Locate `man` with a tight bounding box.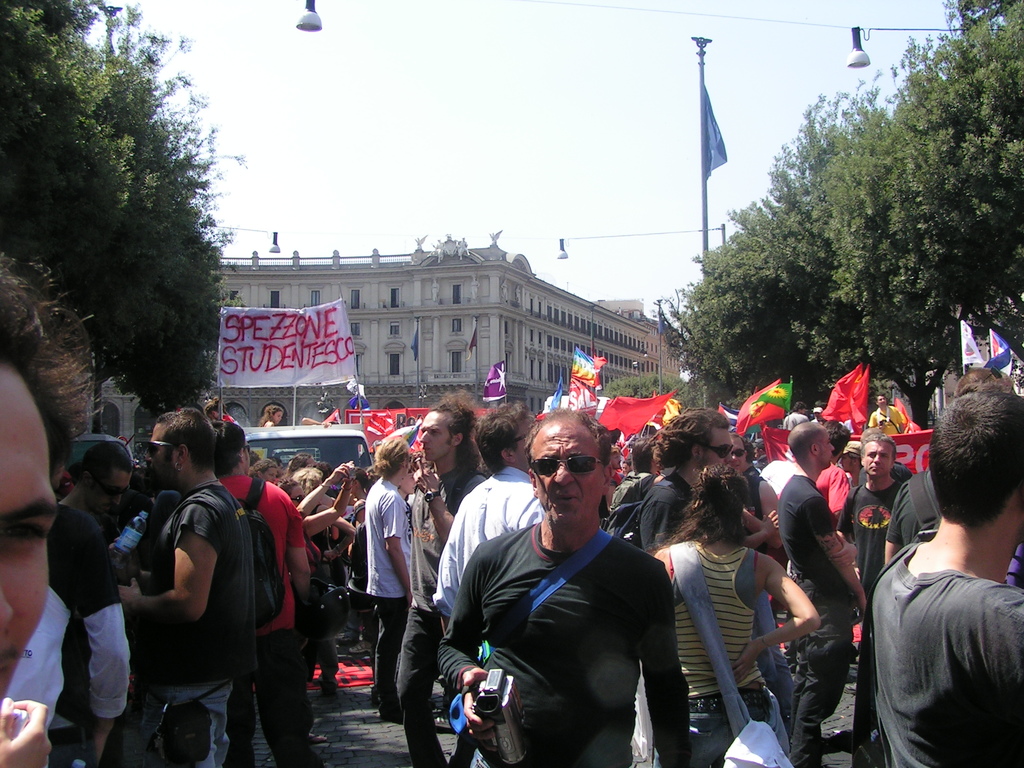
left=727, top=430, right=777, bottom=557.
